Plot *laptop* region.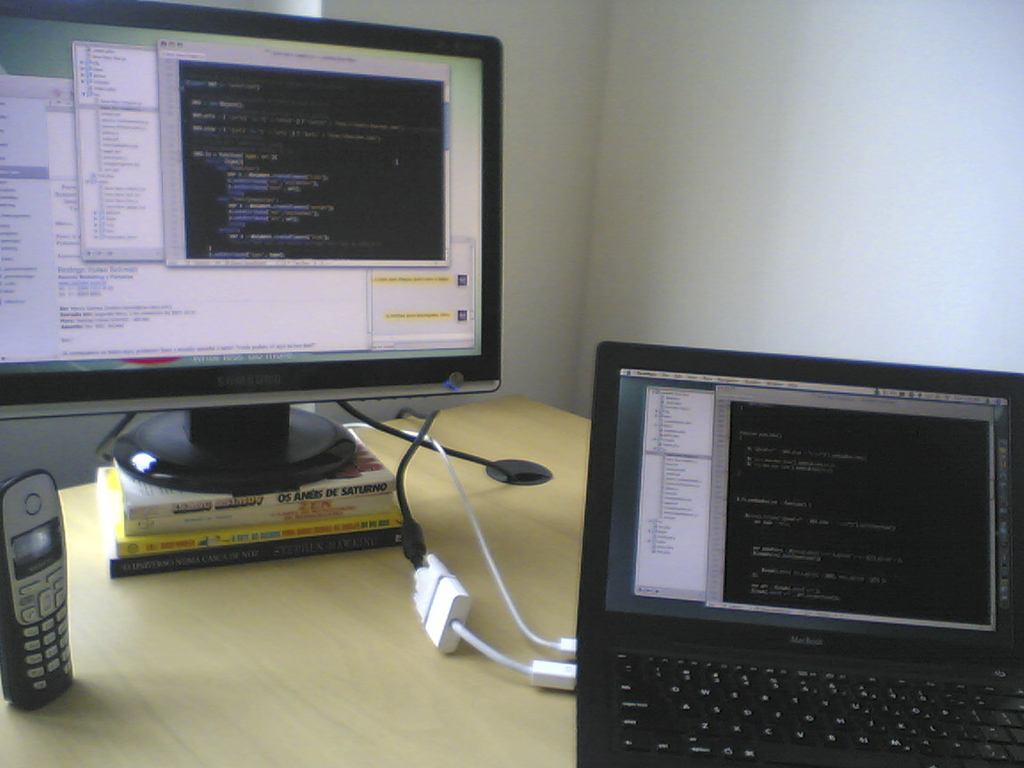
Plotted at [x1=555, y1=345, x2=1023, y2=767].
